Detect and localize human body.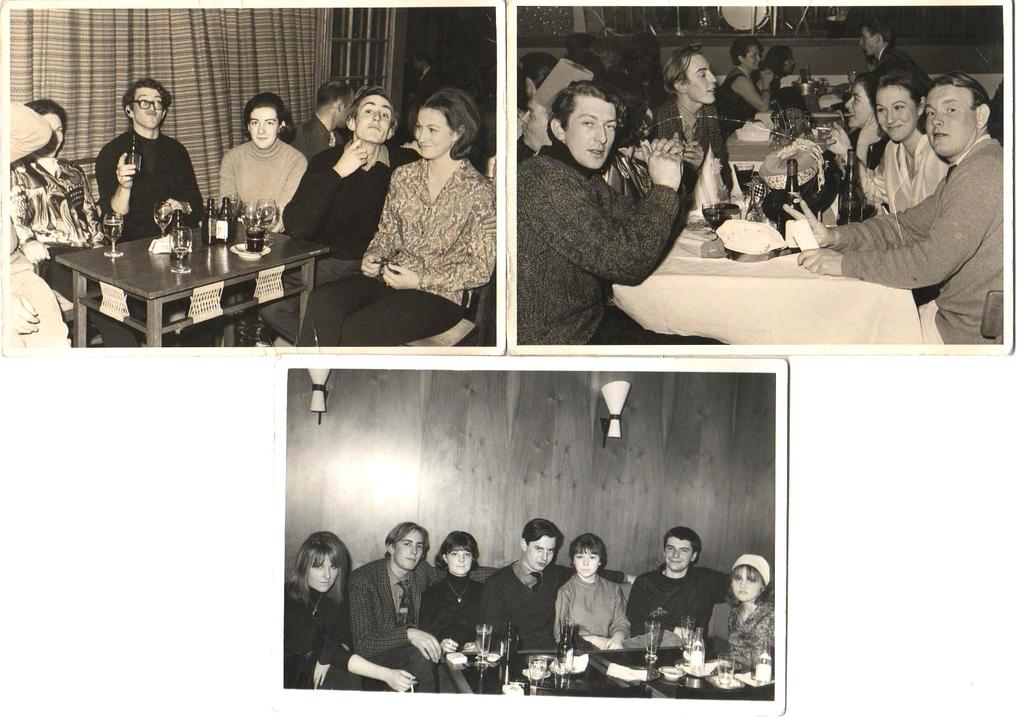
Localized at [415,573,488,695].
